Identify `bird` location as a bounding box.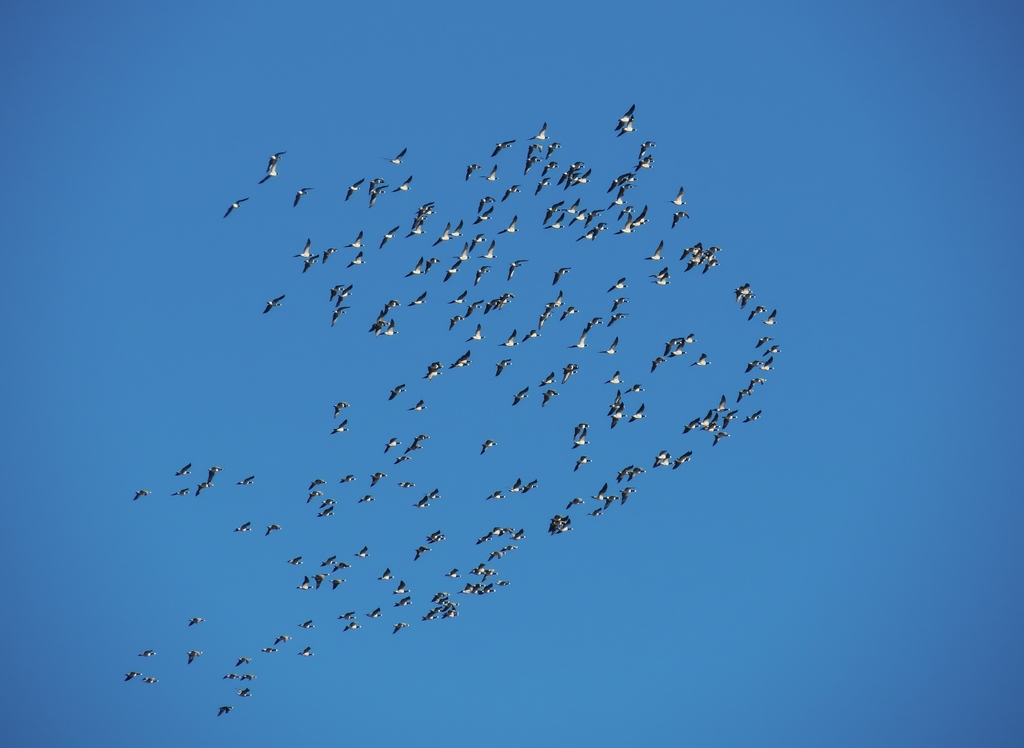
box=[234, 473, 254, 489].
